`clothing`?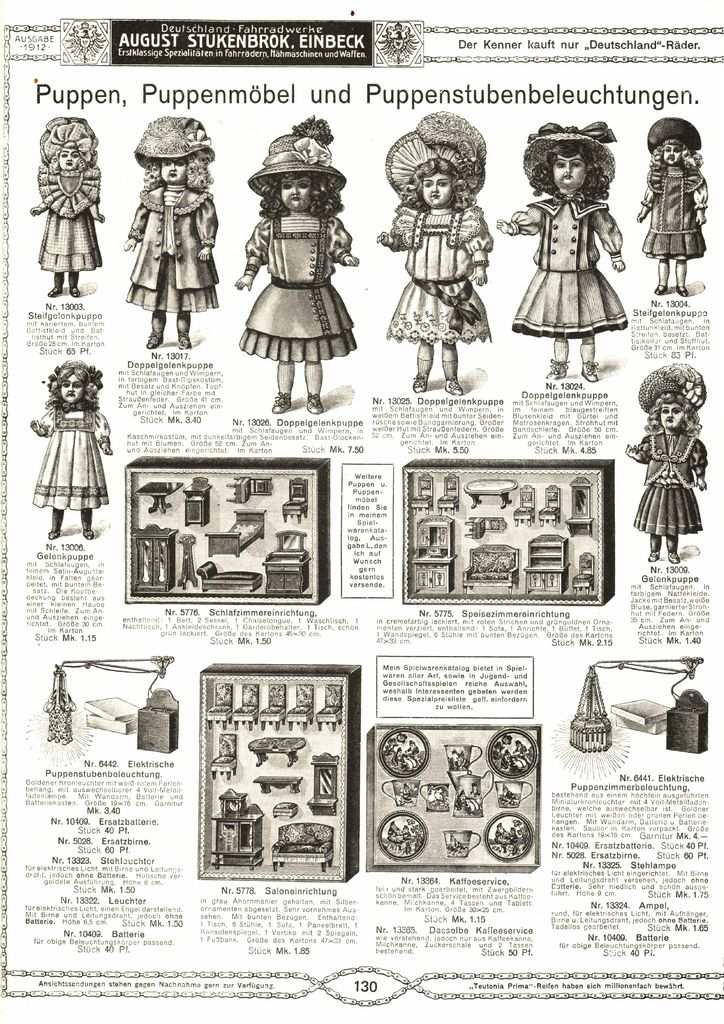
rect(36, 172, 95, 273)
